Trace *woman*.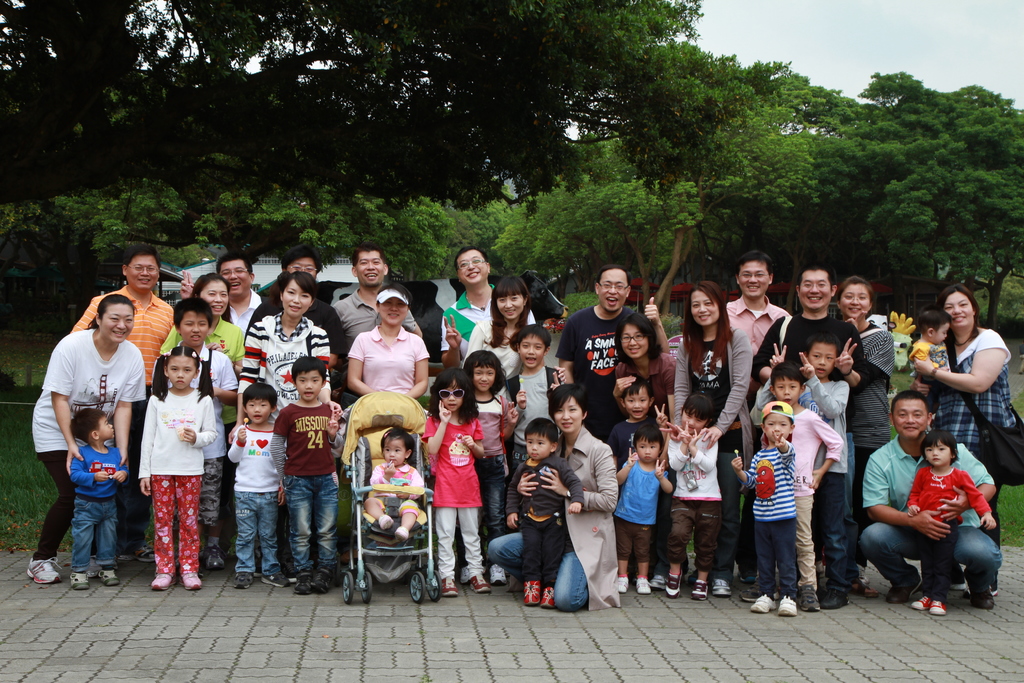
Traced to rect(484, 386, 627, 617).
